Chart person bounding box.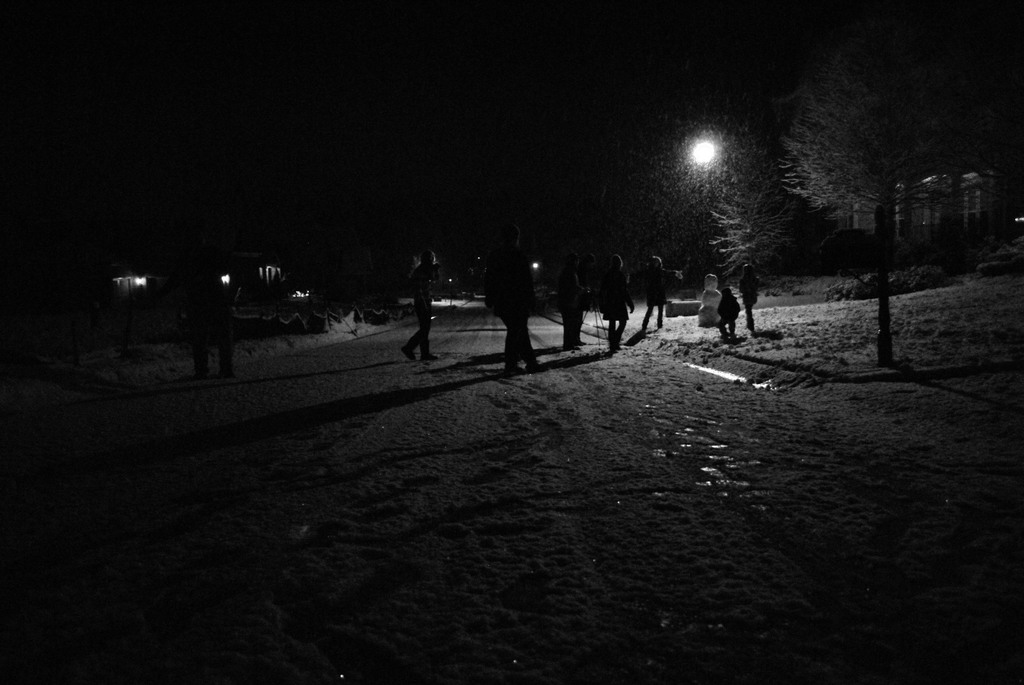
Charted: box=[717, 283, 739, 336].
